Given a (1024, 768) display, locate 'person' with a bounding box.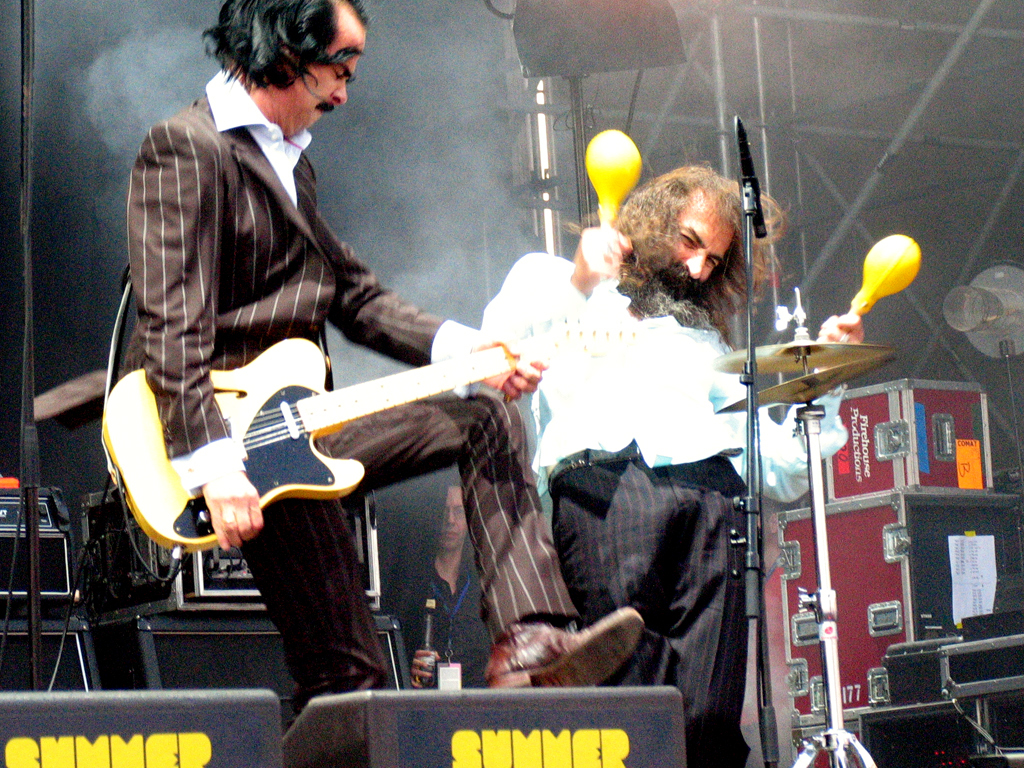
Located: [478,162,860,767].
